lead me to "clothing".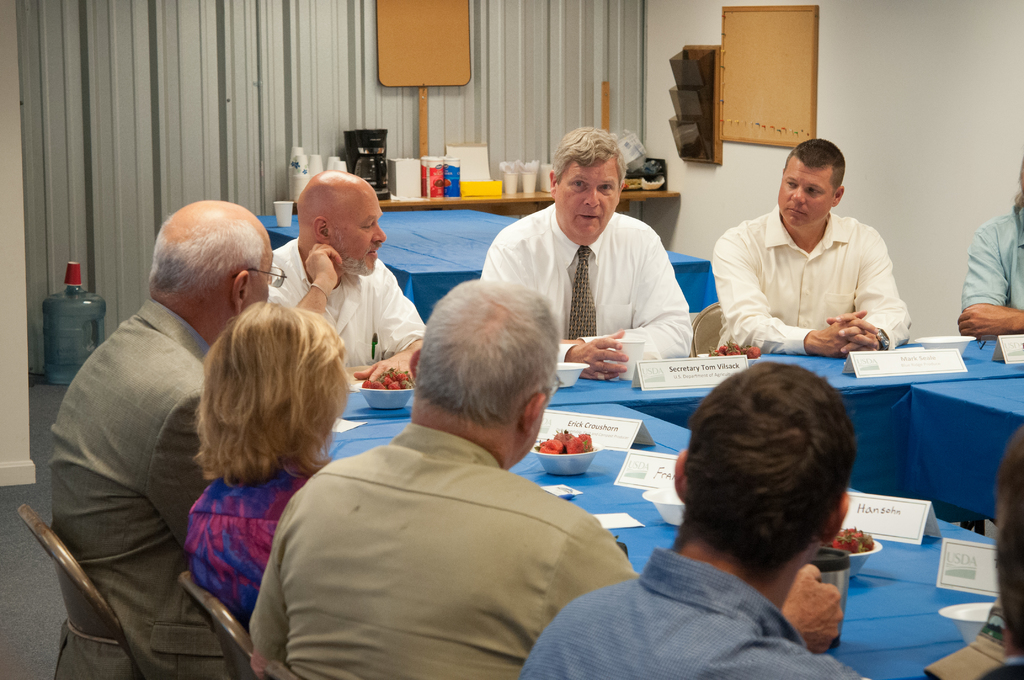
Lead to 957,205,1023,314.
